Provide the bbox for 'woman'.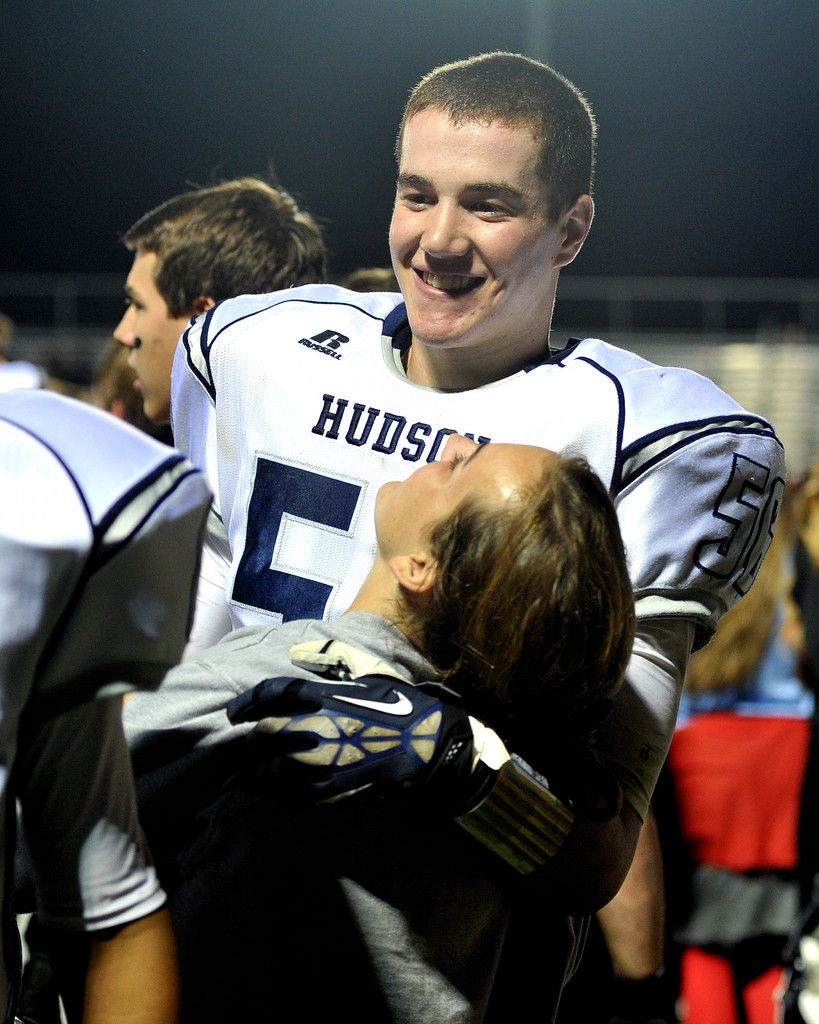
box=[117, 428, 640, 1023].
